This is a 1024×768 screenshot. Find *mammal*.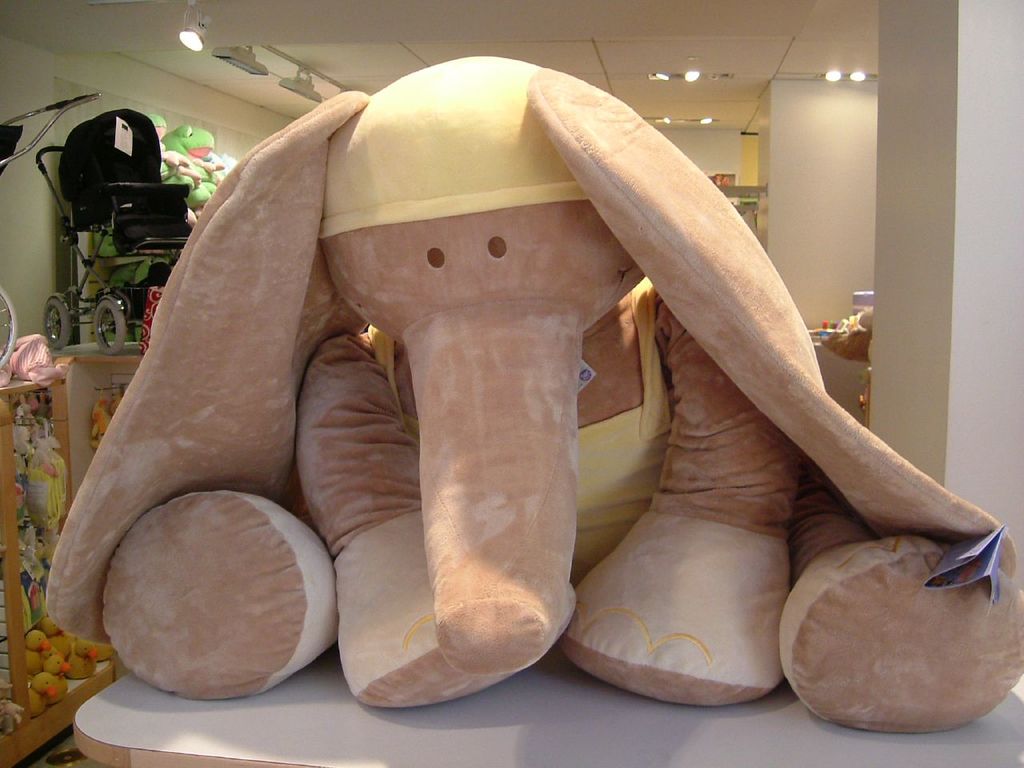
Bounding box: (x1=104, y1=48, x2=1022, y2=741).
